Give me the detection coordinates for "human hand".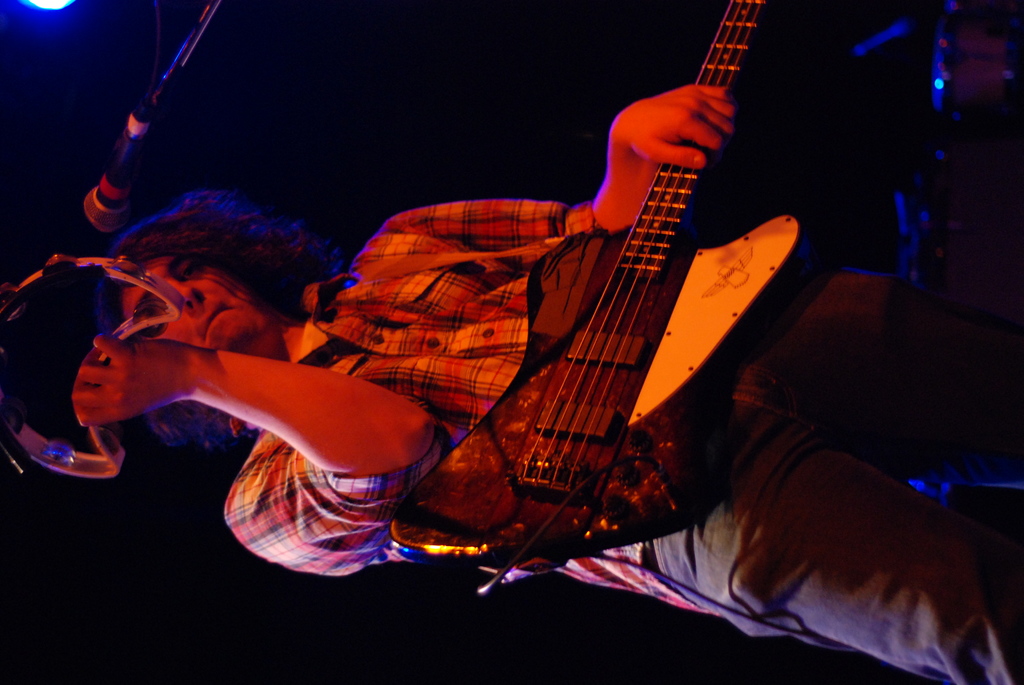
(588, 52, 779, 194).
